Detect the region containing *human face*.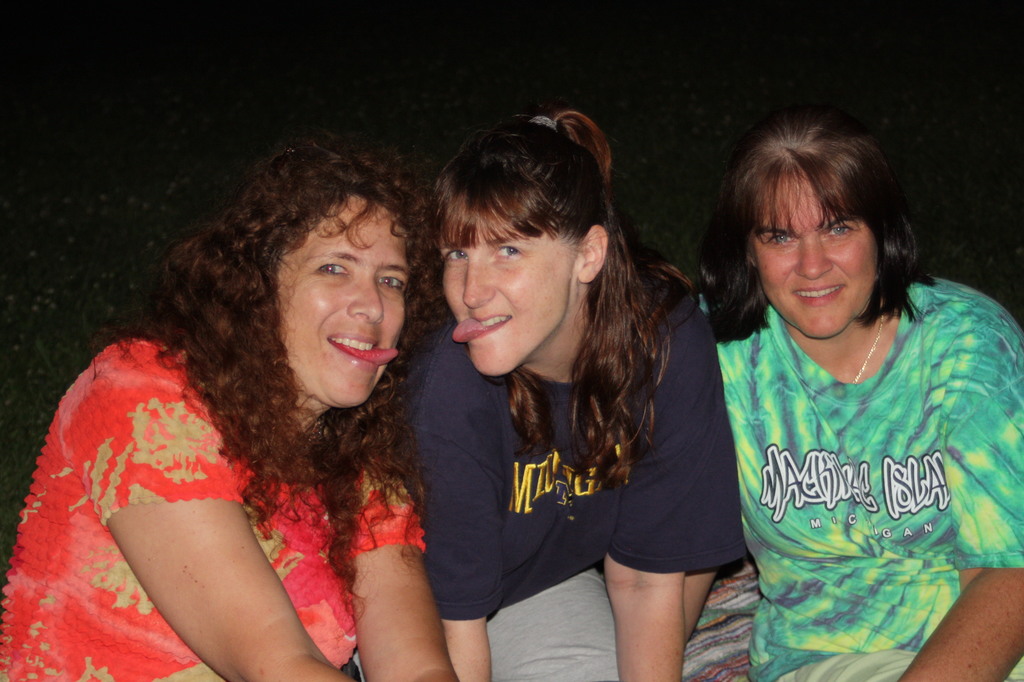
bbox=(755, 161, 880, 339).
